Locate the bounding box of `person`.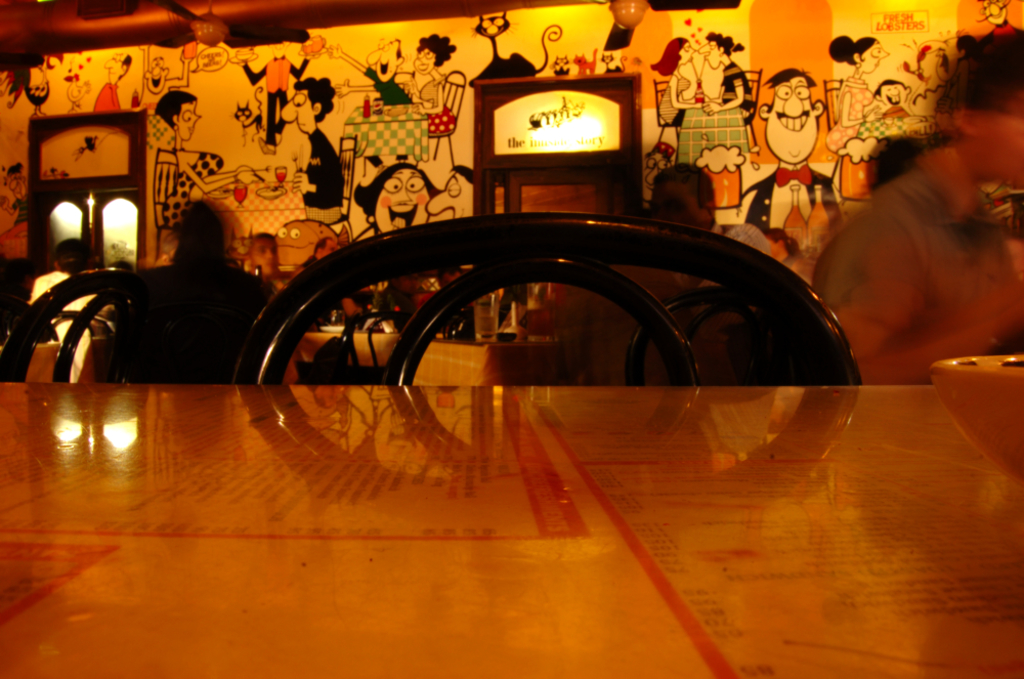
Bounding box: [x1=758, y1=47, x2=844, y2=240].
